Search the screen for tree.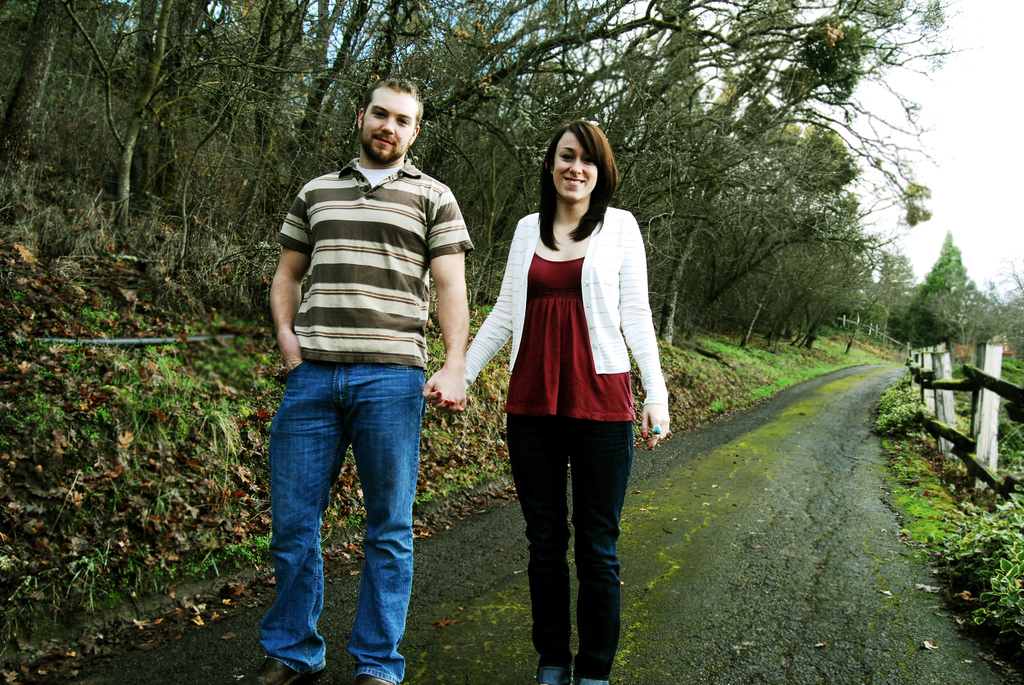
Found at [x1=904, y1=222, x2=1011, y2=363].
